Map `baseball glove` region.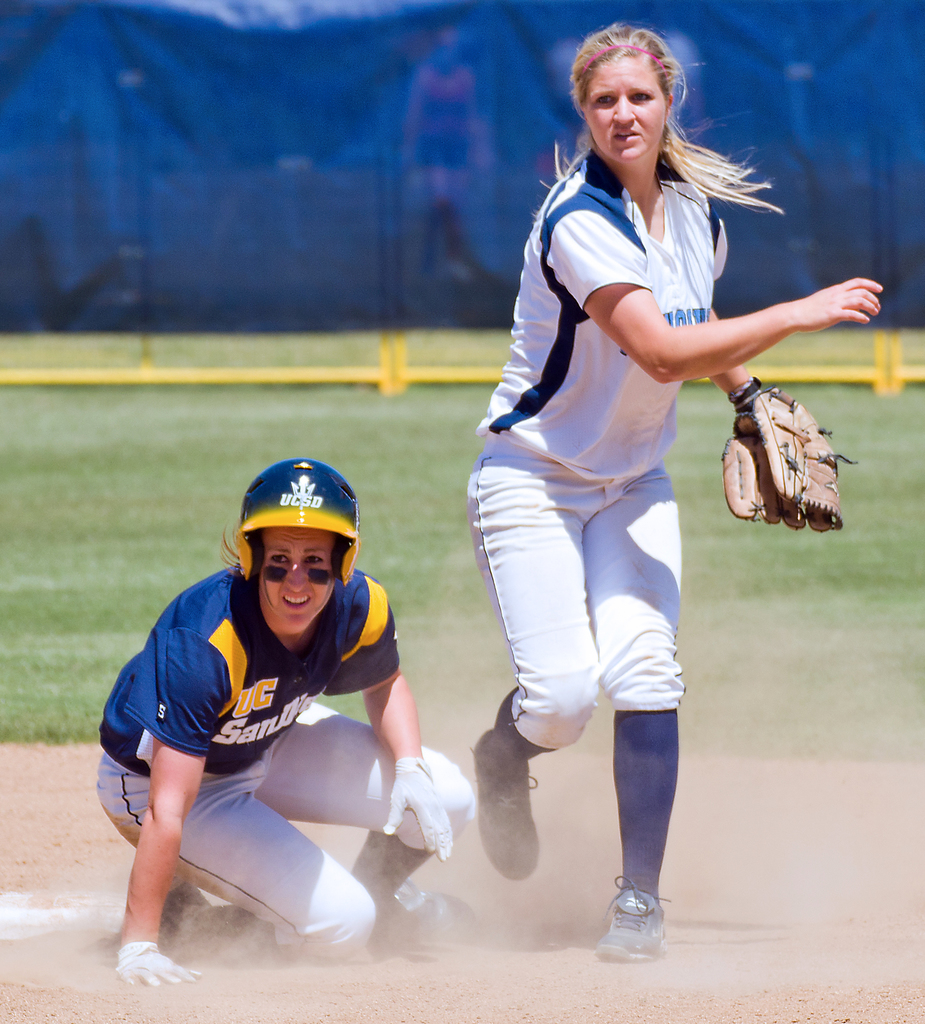
Mapped to [385, 753, 456, 863].
